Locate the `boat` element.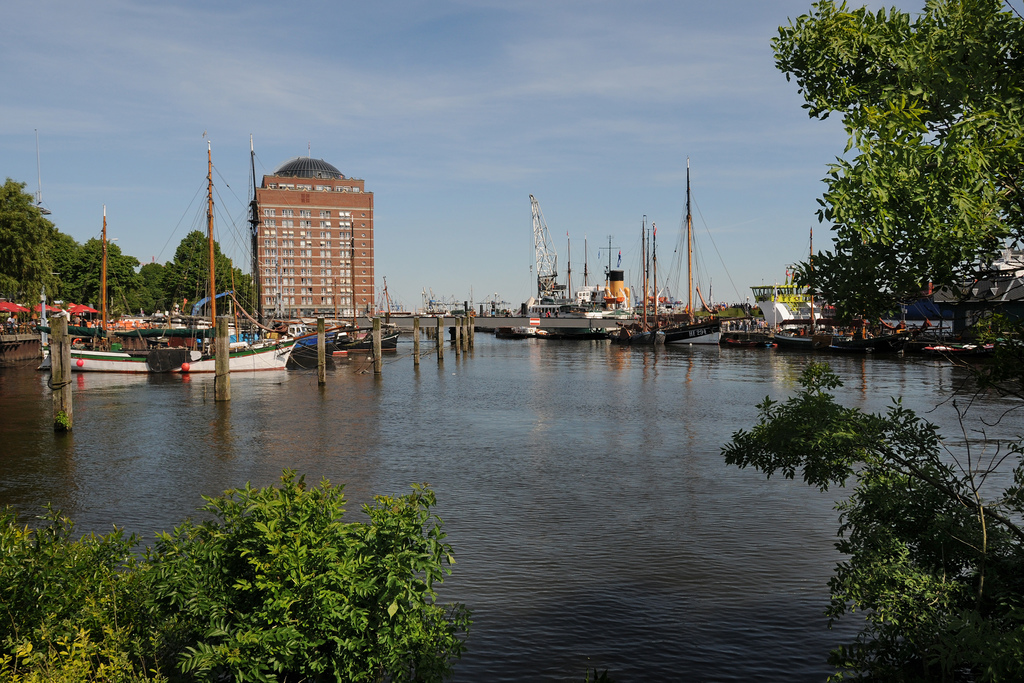
Element bbox: bbox=[0, 311, 44, 368].
